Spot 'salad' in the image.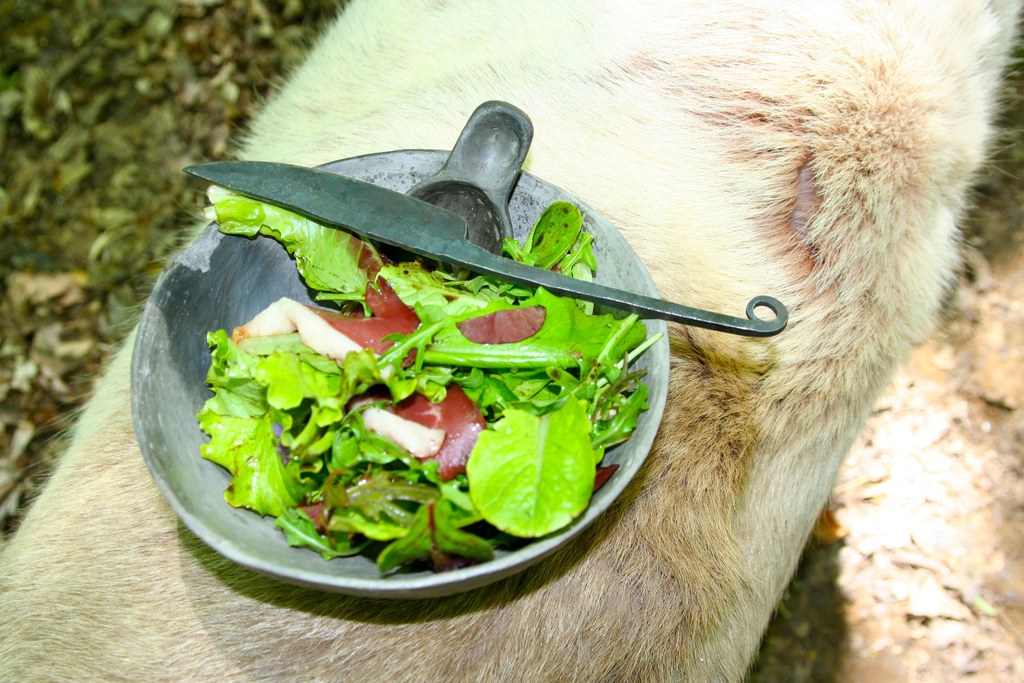
'salad' found at [194, 193, 656, 571].
